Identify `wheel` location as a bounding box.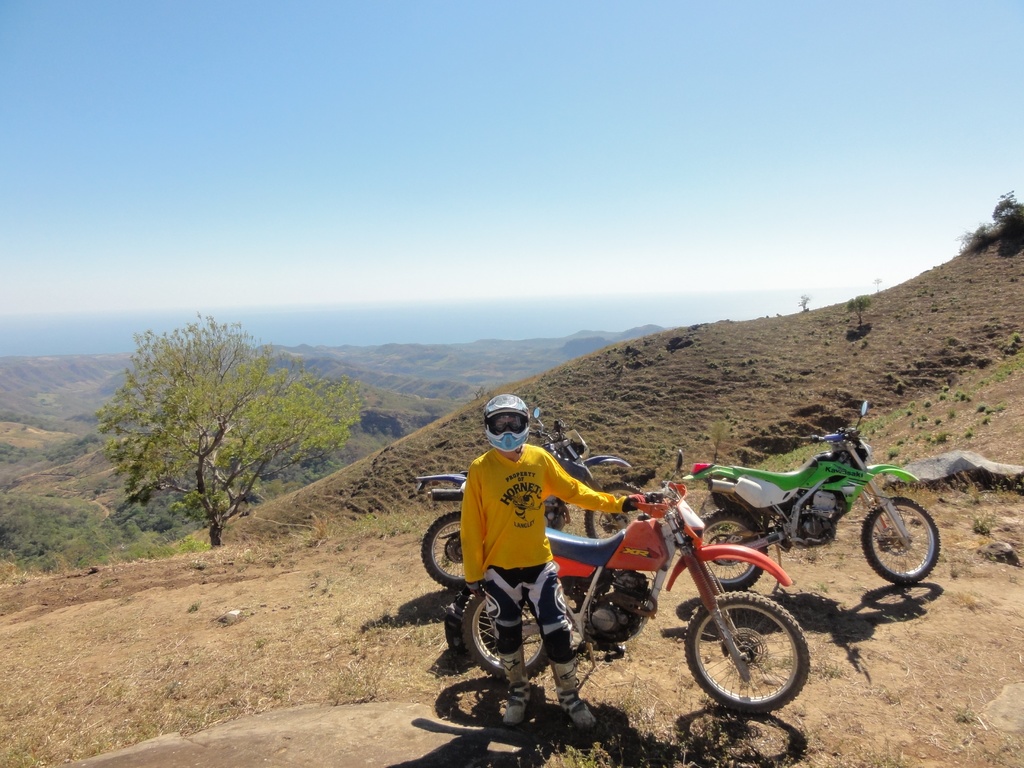
region(698, 509, 767, 595).
